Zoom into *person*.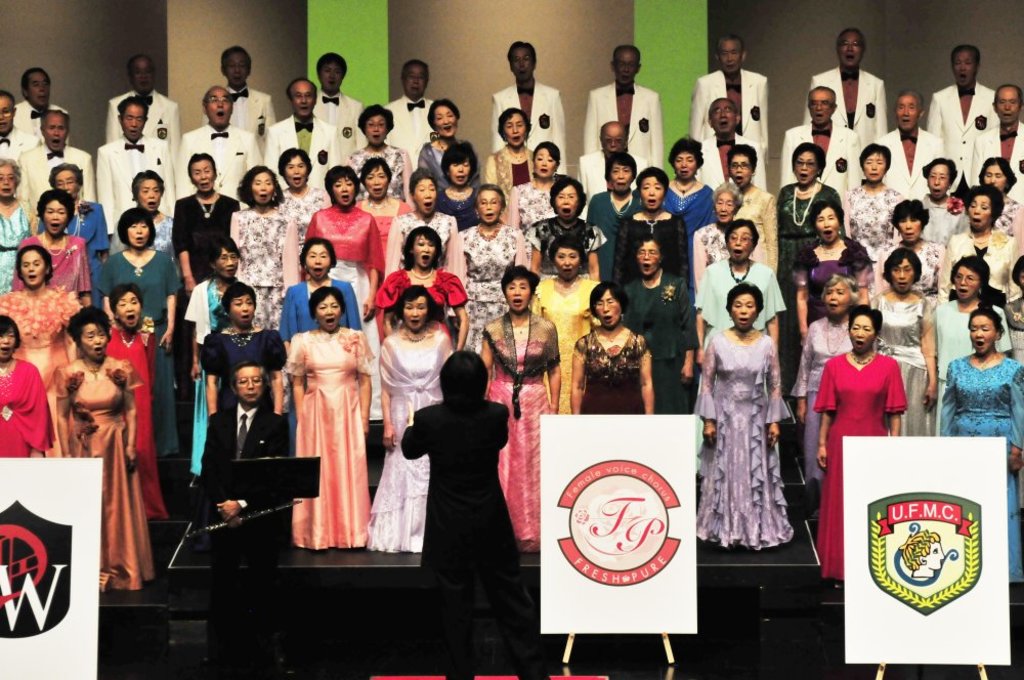
Zoom target: 509 140 560 230.
